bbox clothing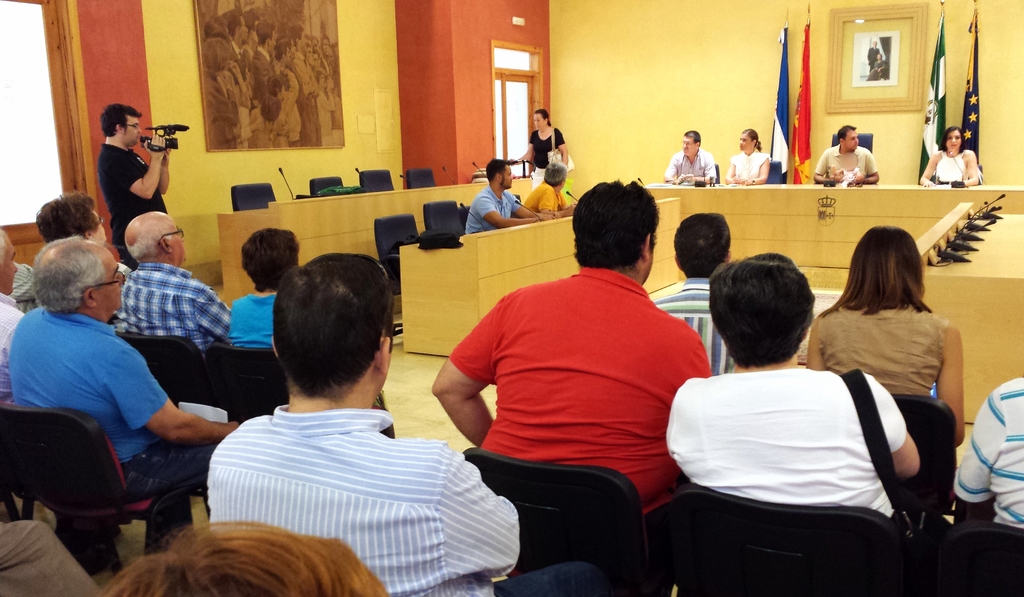
[0,507,101,596]
